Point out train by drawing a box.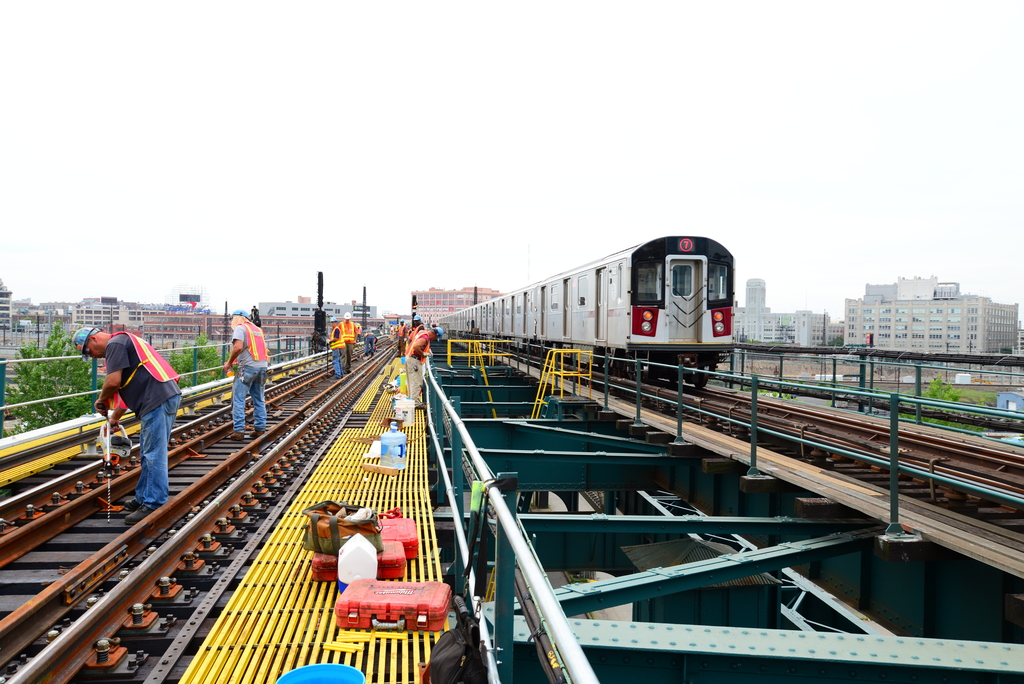
bbox(440, 235, 739, 387).
